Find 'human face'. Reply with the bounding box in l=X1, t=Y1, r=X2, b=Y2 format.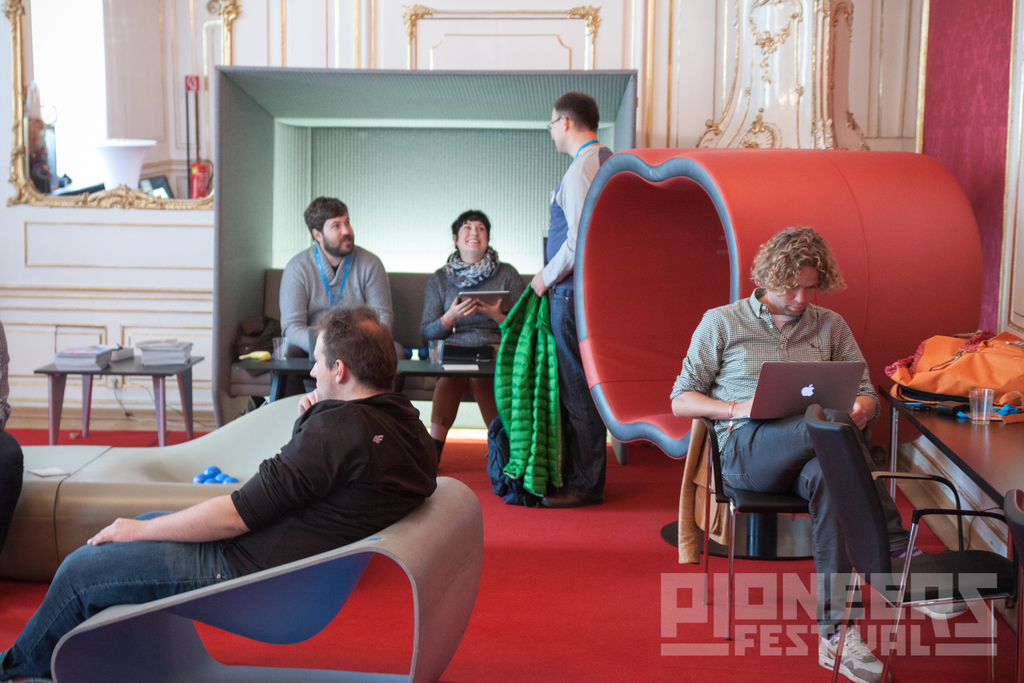
l=772, t=265, r=818, b=312.
